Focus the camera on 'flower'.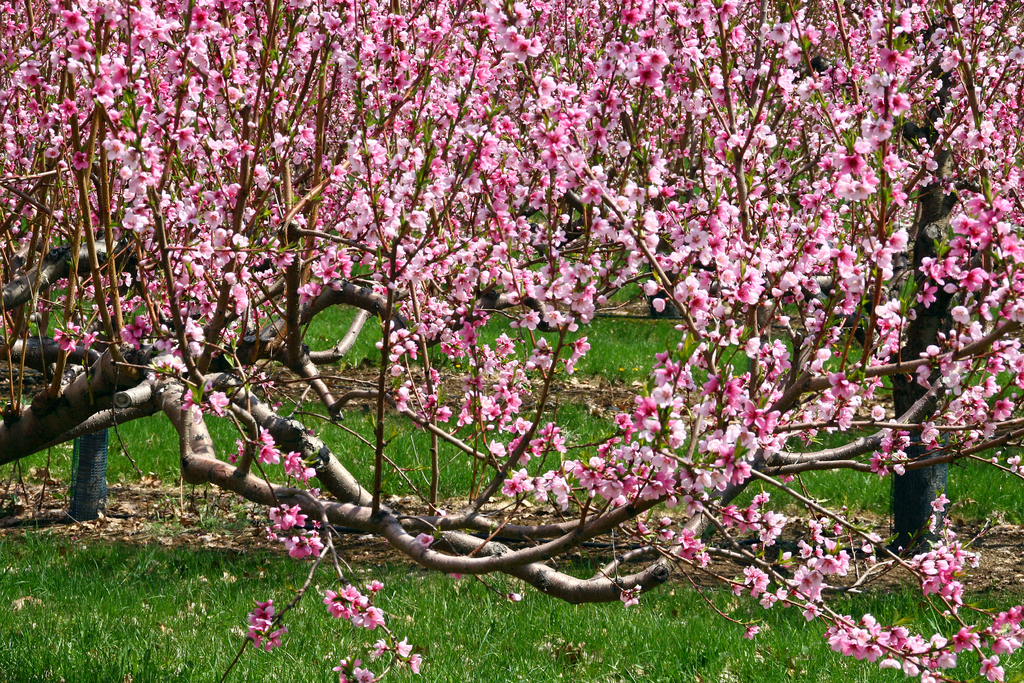
Focus region: bbox=(416, 533, 432, 552).
